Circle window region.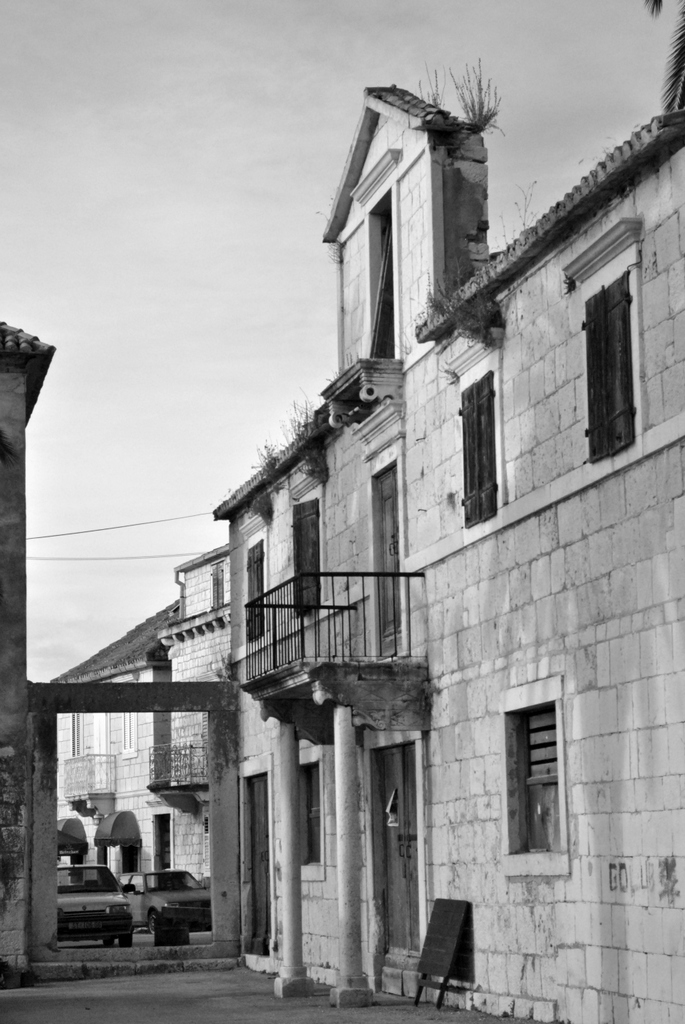
Region: x1=452, y1=350, x2=507, y2=528.
